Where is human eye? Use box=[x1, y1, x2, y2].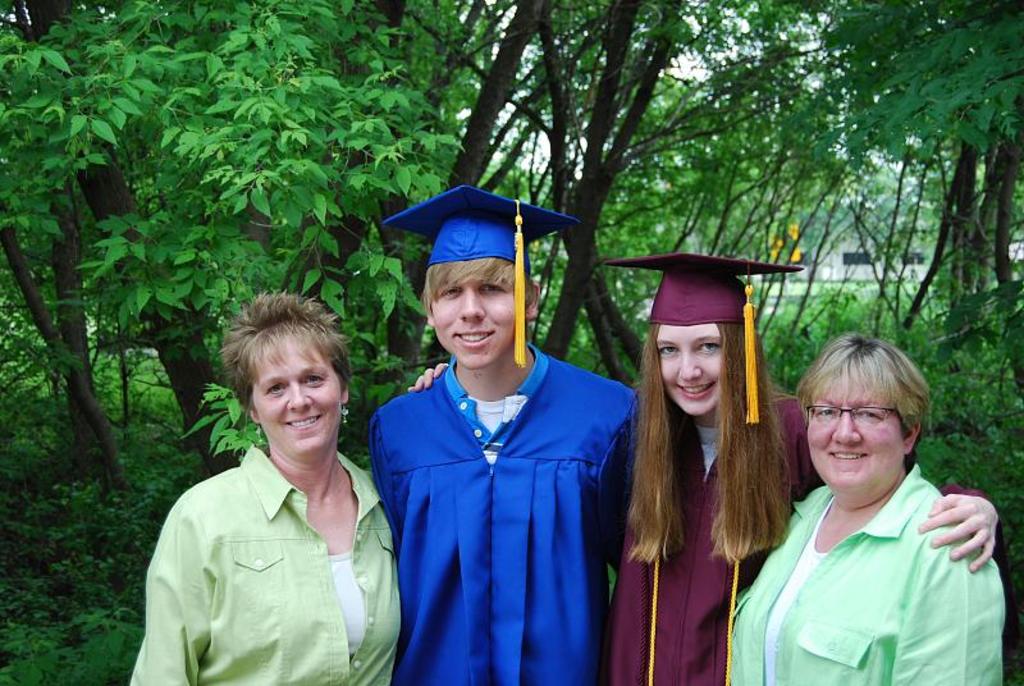
box=[818, 407, 837, 424].
